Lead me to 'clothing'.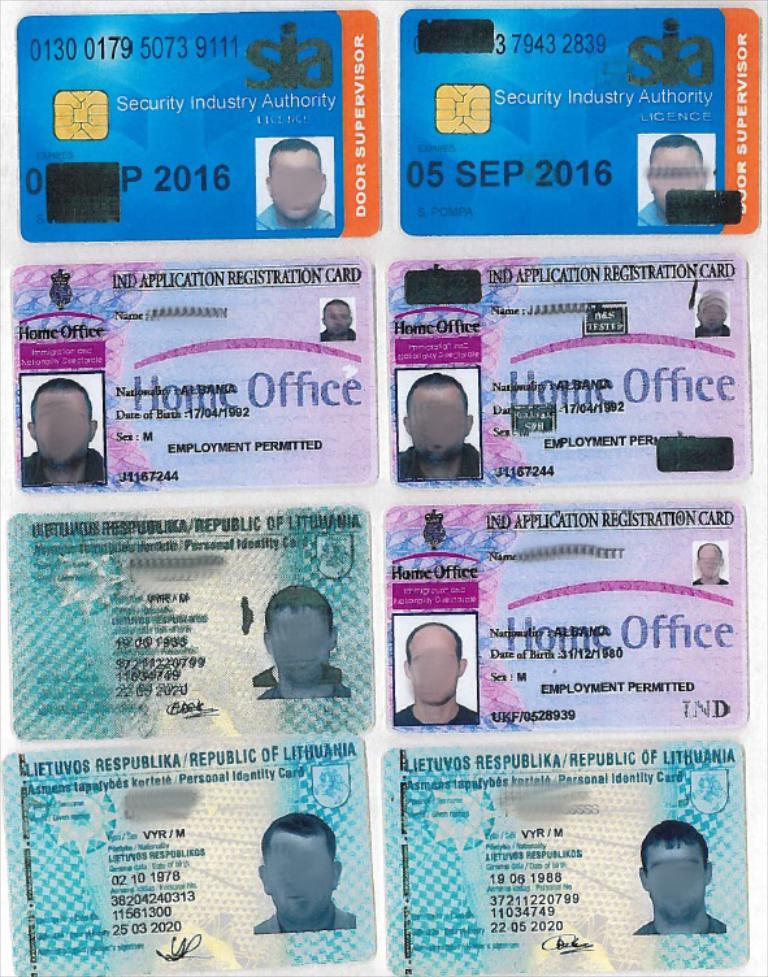
Lead to (left=394, top=442, right=489, bottom=477).
